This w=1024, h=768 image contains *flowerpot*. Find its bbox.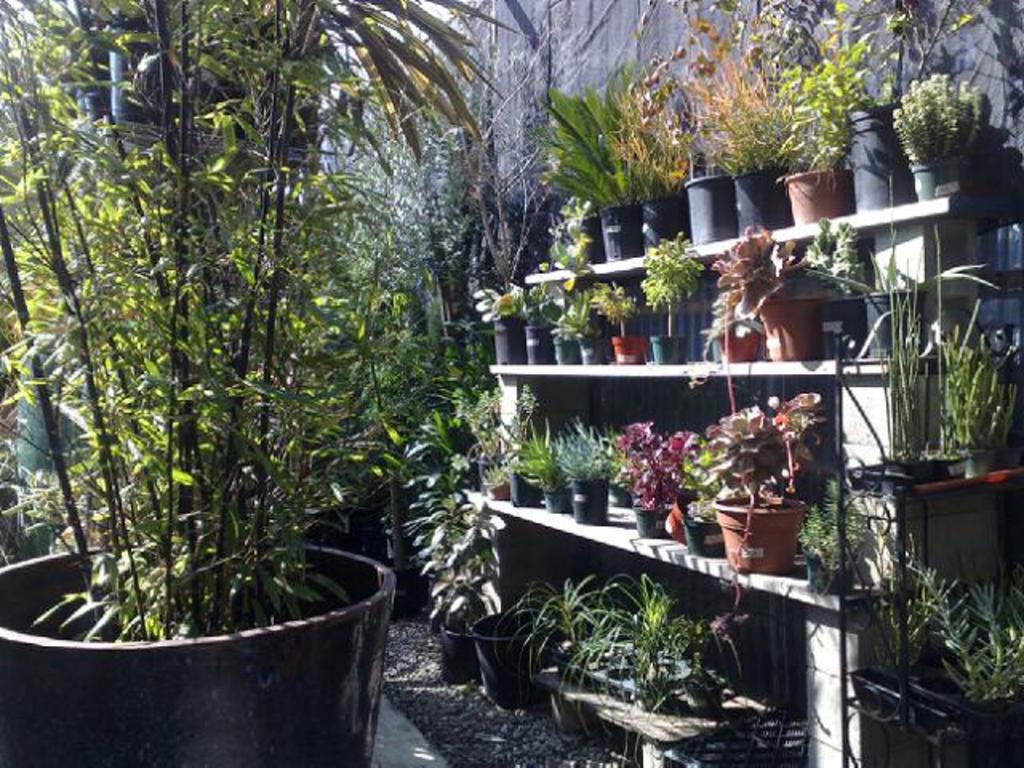
(512,464,539,506).
